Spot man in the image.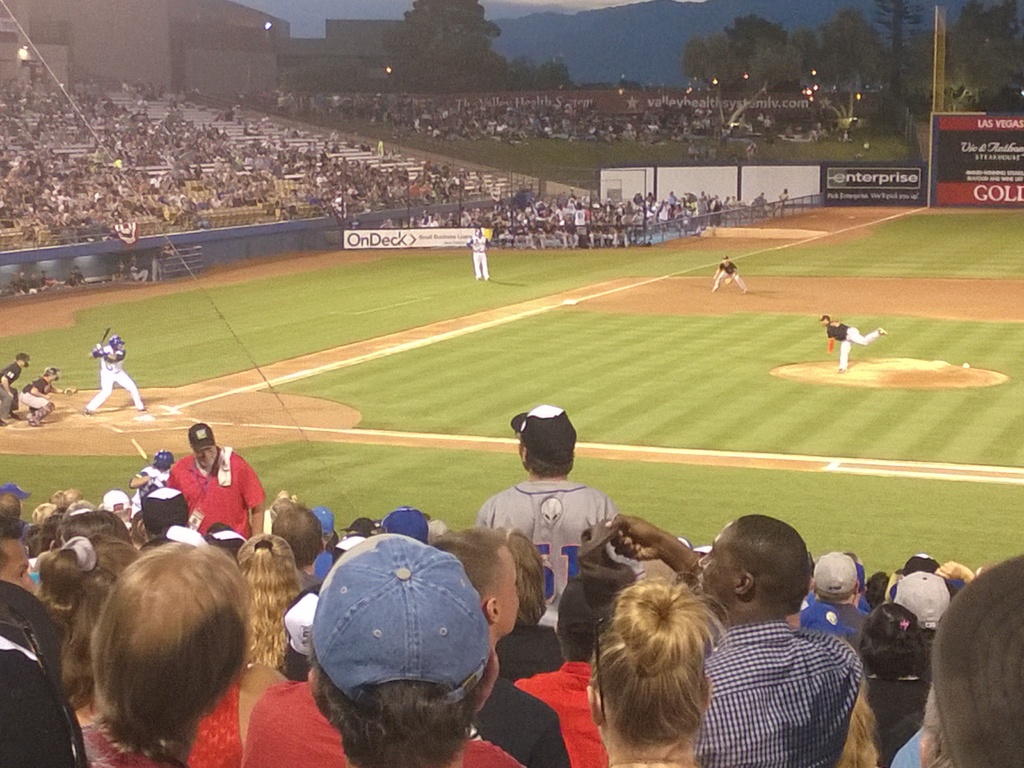
man found at Rect(467, 227, 493, 280).
